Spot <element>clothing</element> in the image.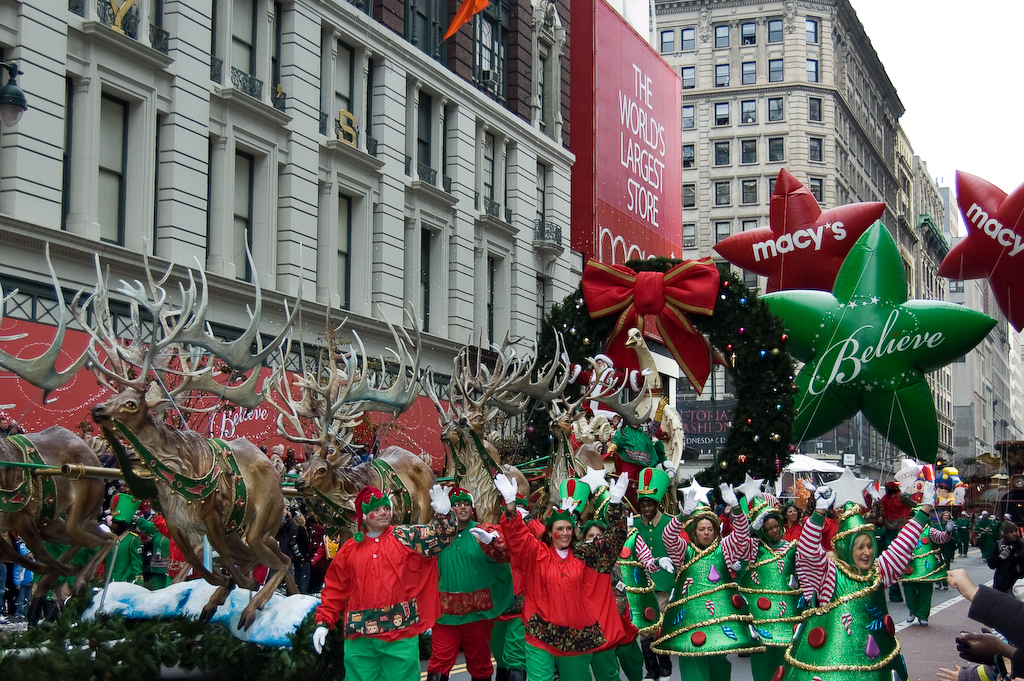
<element>clothing</element> found at (left=443, top=483, right=474, bottom=503).
